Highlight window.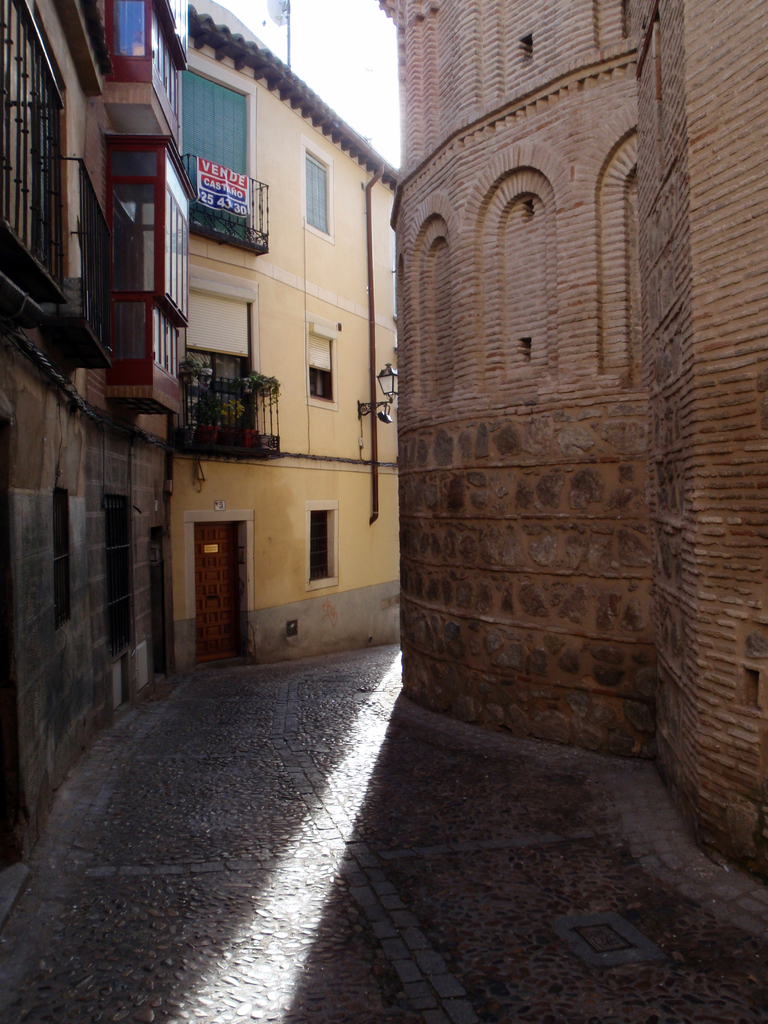
Highlighted region: 306, 509, 337, 580.
